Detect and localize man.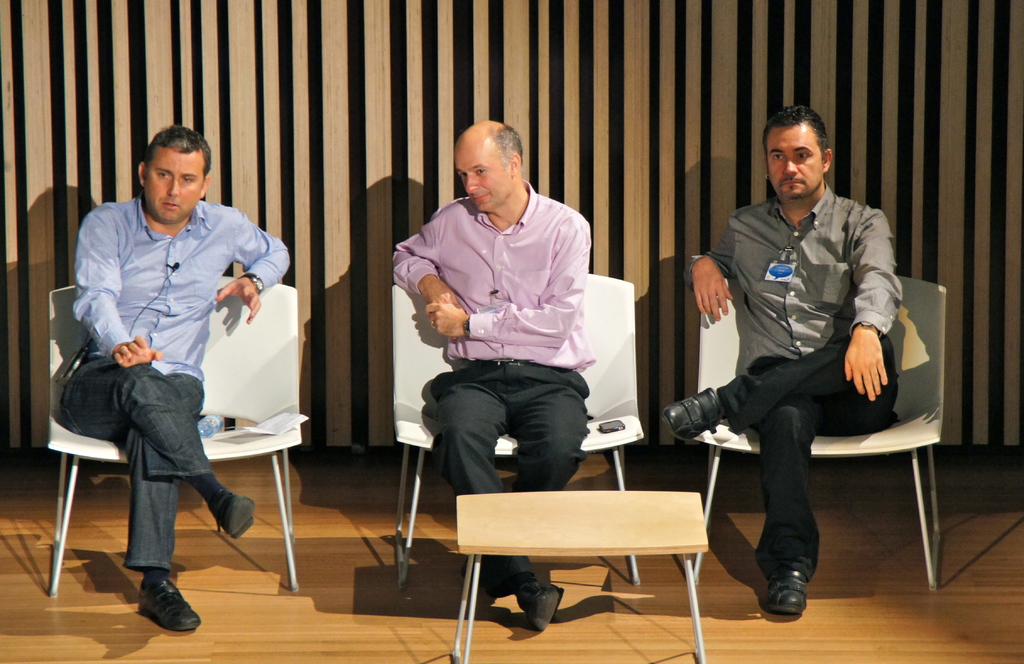
Localized at {"x1": 662, "y1": 104, "x2": 902, "y2": 617}.
